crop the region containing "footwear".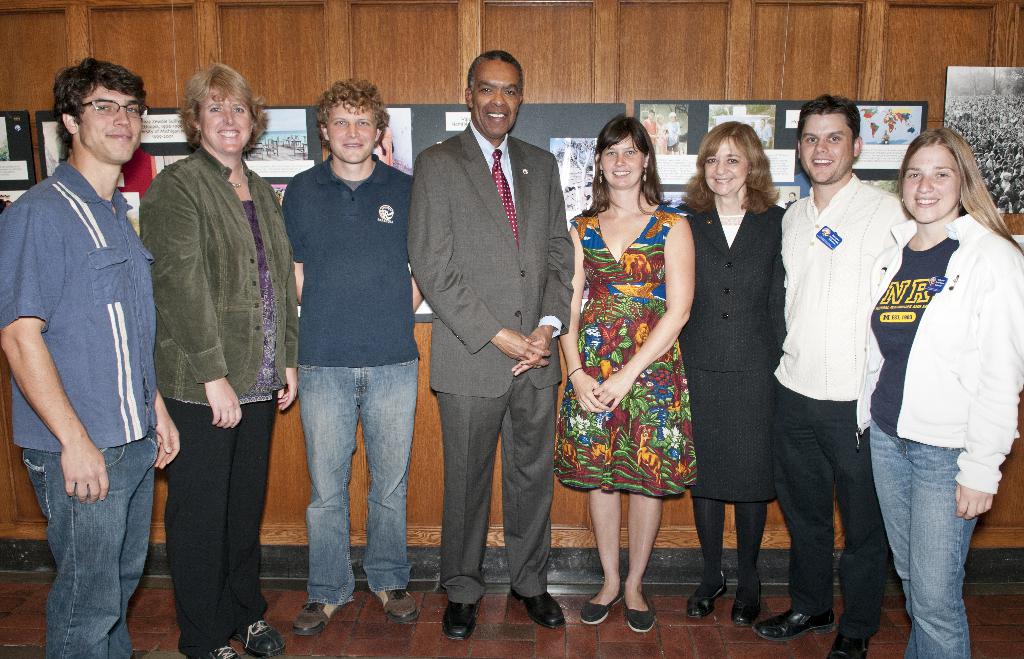
Crop region: select_region(444, 591, 486, 640).
